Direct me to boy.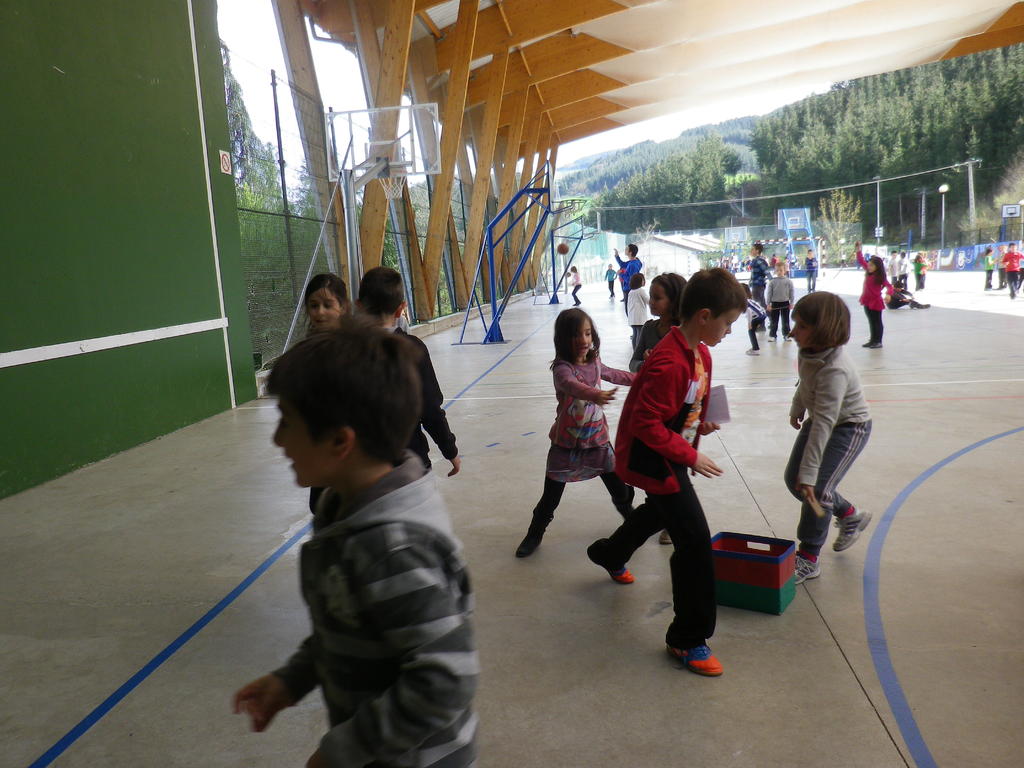
Direction: x1=764 y1=263 x2=797 y2=337.
